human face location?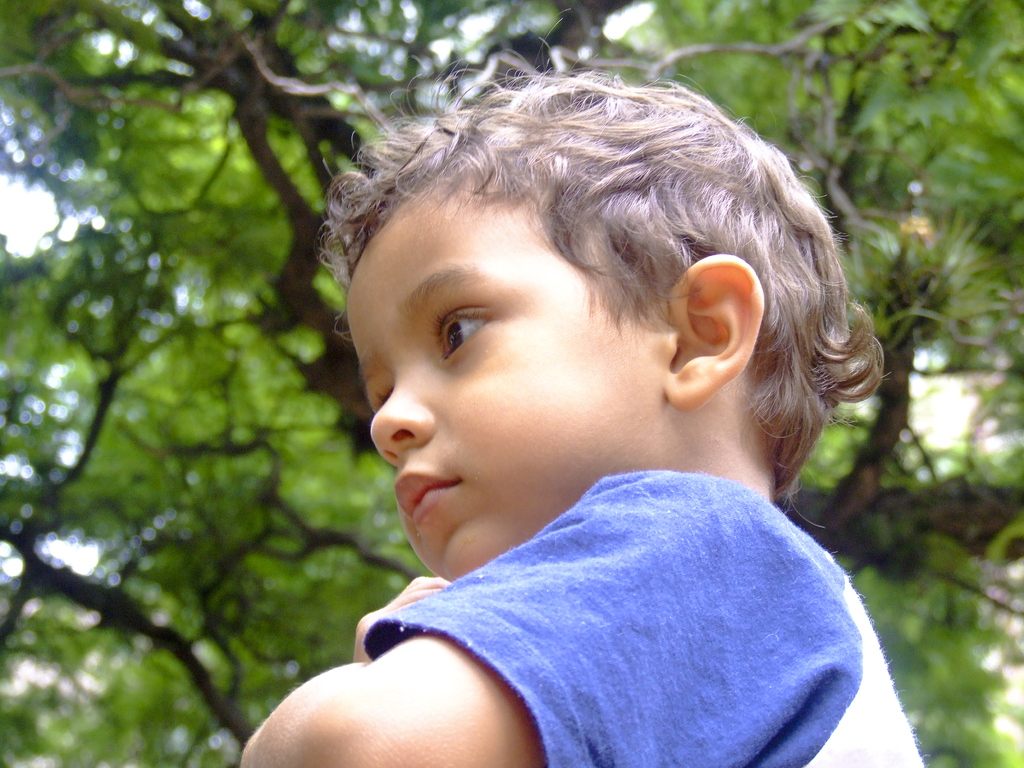
338 157 658 598
